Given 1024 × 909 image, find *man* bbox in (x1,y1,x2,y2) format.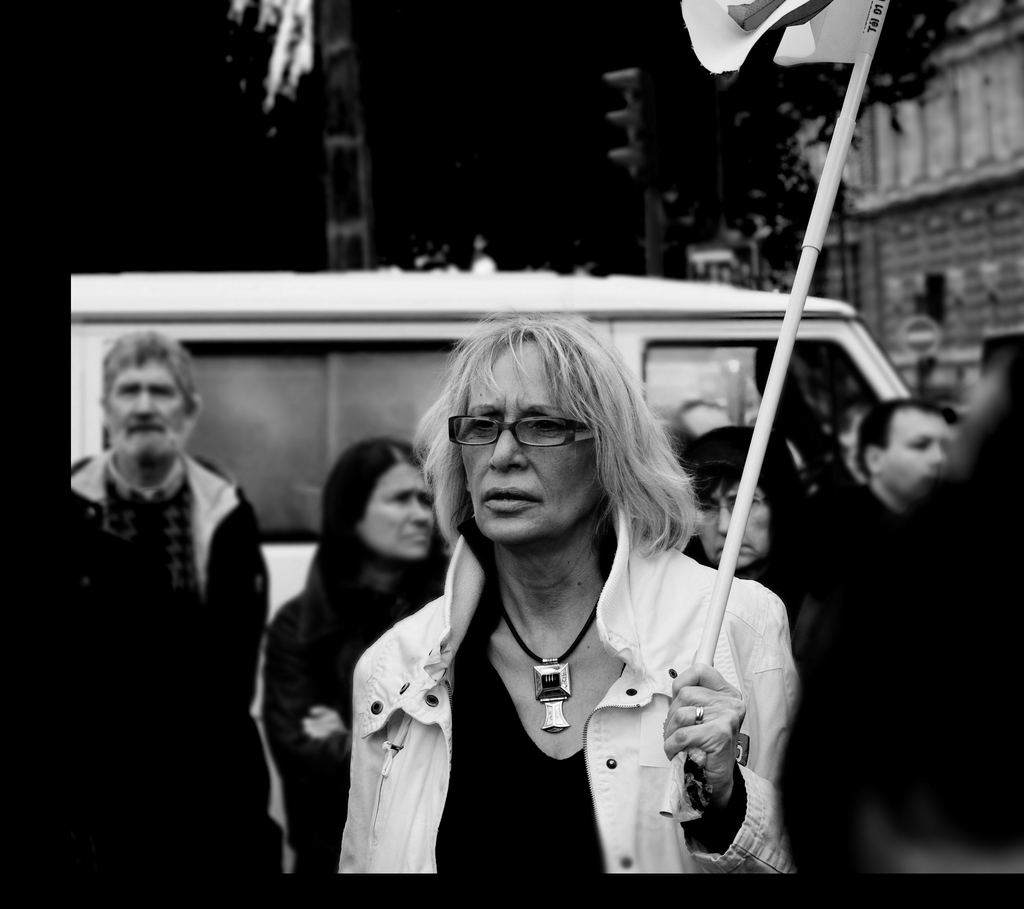
(68,324,298,888).
